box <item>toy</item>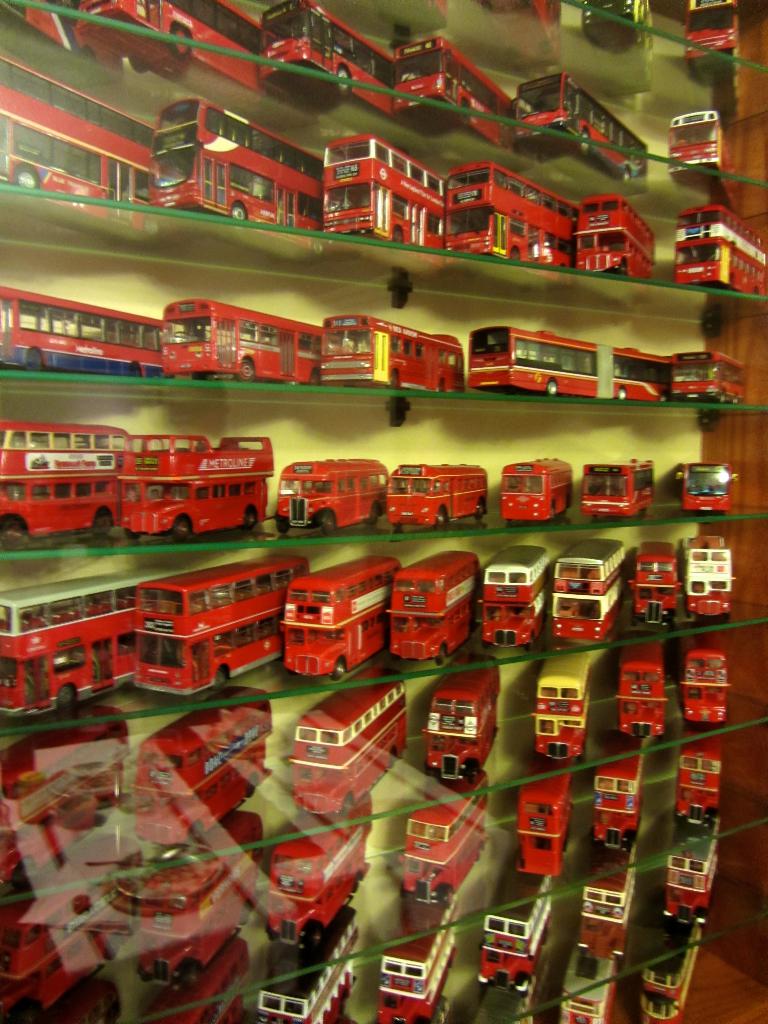
{"x1": 478, "y1": 545, "x2": 553, "y2": 646}
